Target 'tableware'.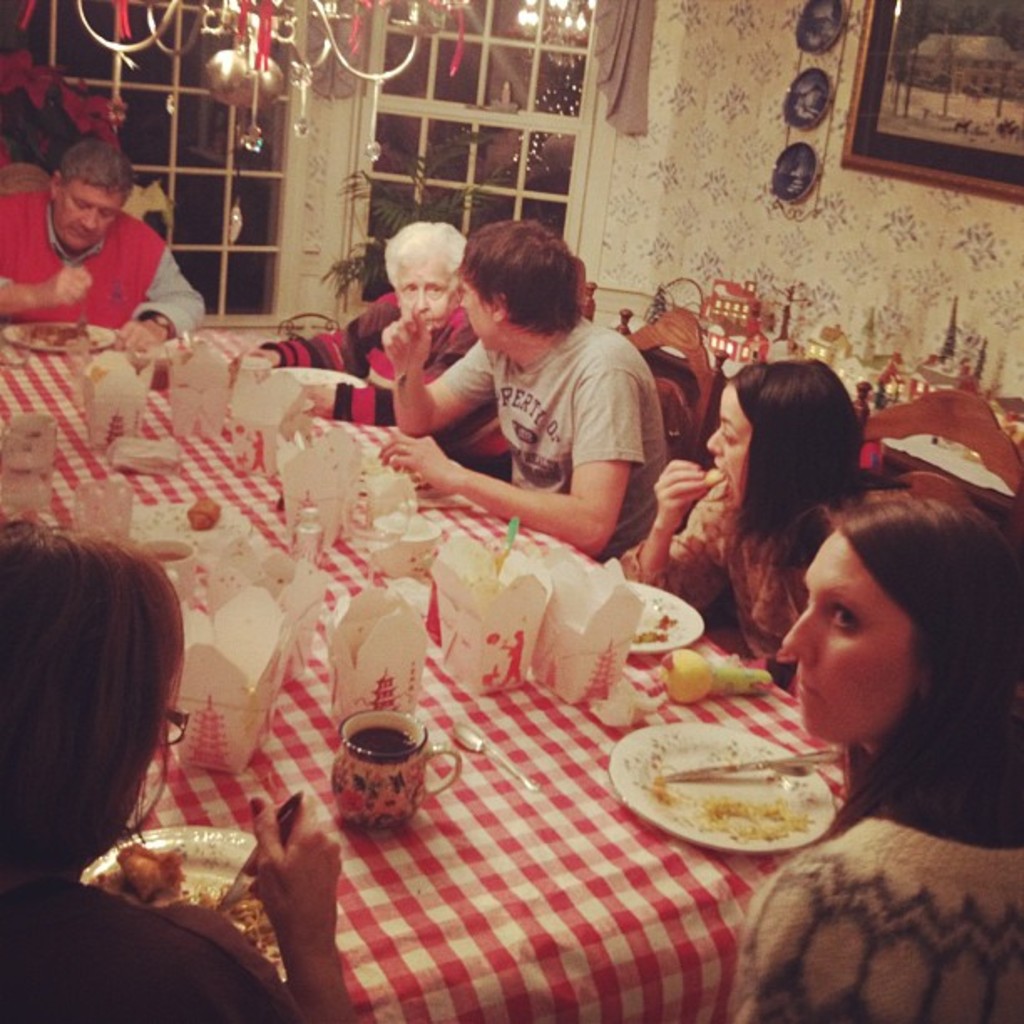
Target region: x1=616, y1=574, x2=699, y2=654.
